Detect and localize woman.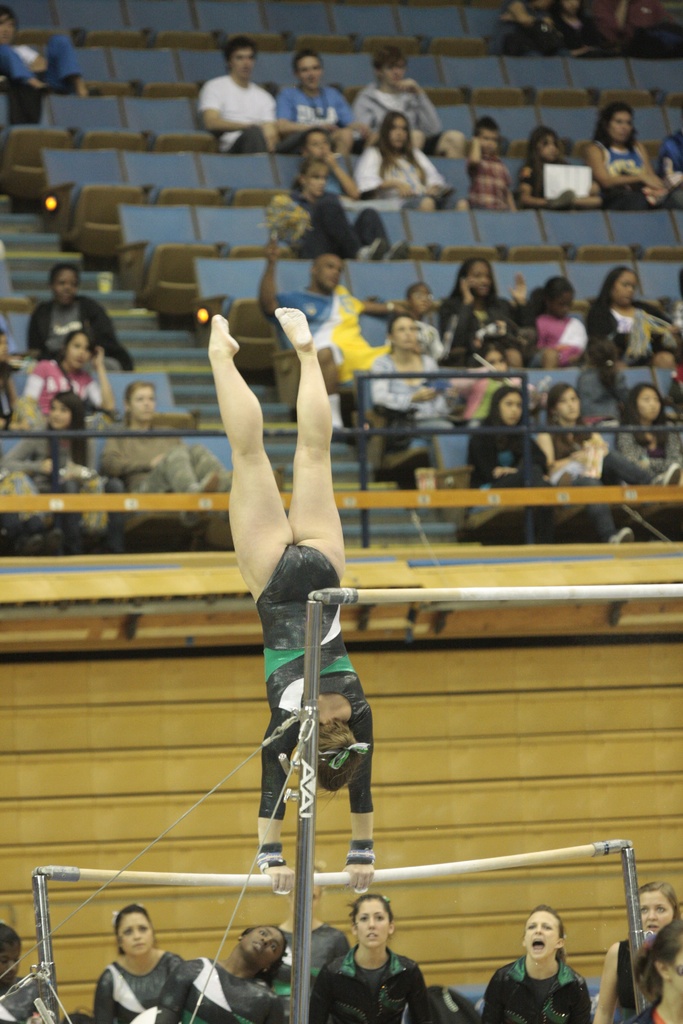
Localized at left=525, top=389, right=682, bottom=508.
